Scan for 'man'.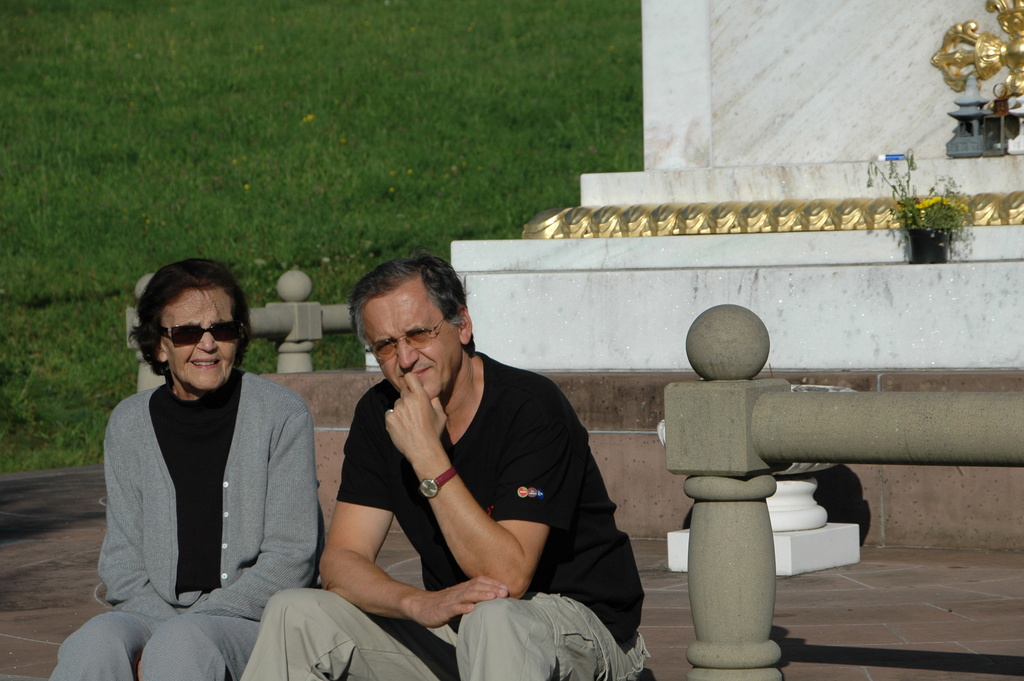
Scan result: select_region(310, 264, 635, 671).
